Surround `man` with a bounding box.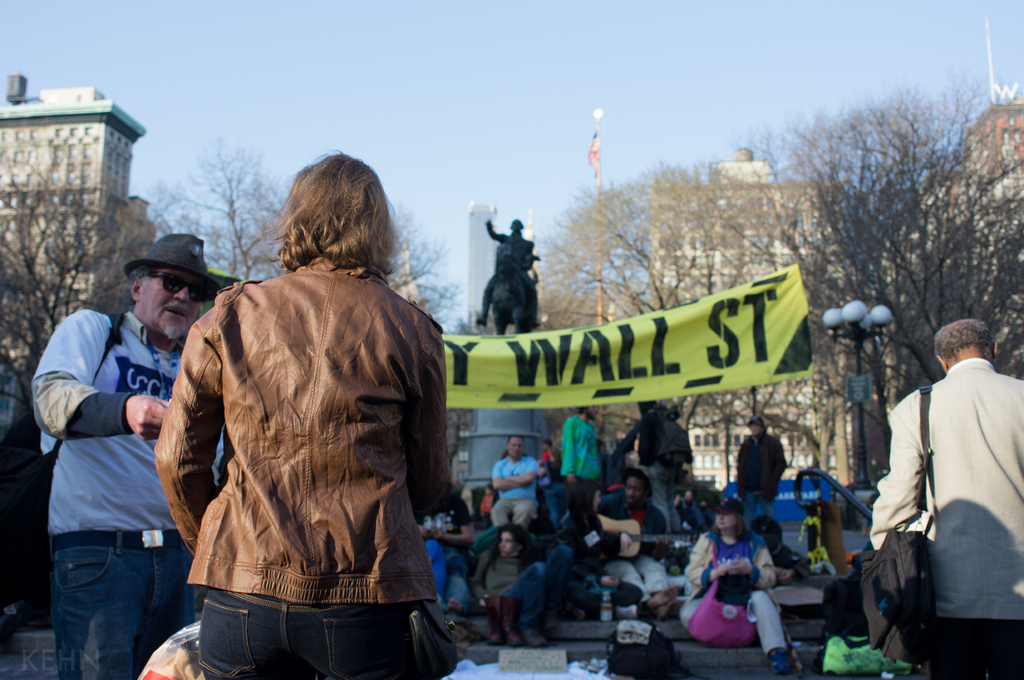
{"left": 475, "top": 522, "right": 580, "bottom": 652}.
